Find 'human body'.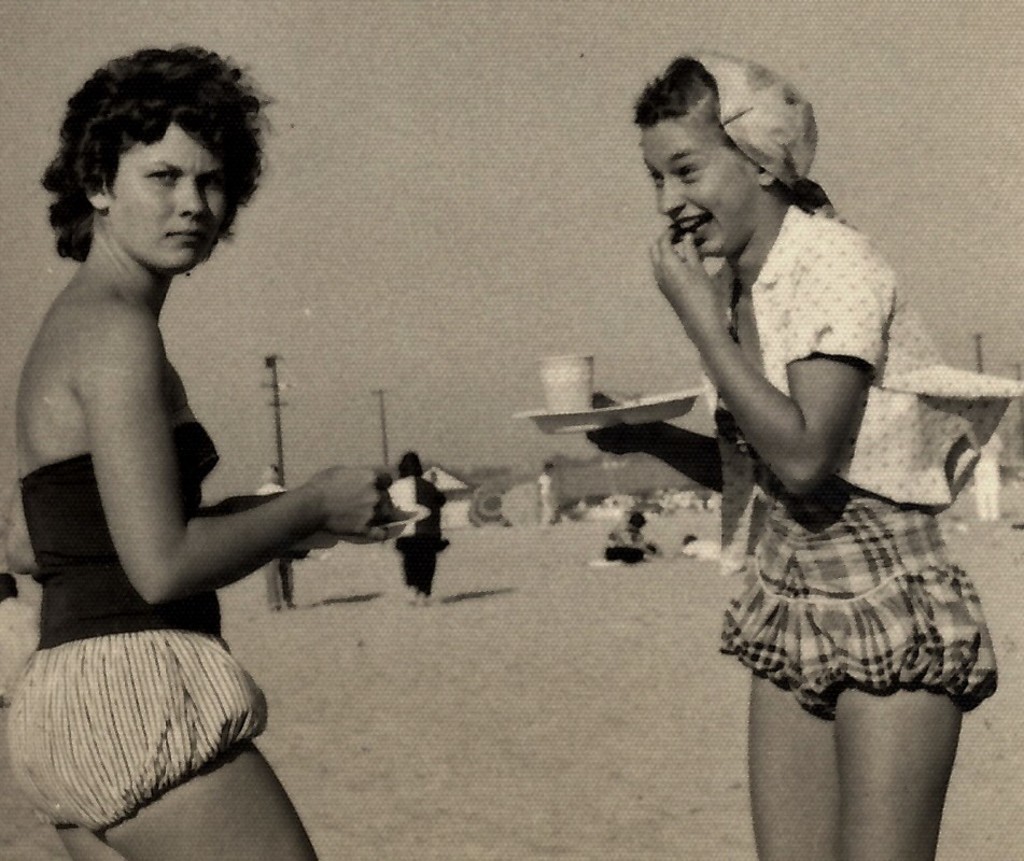
box=[583, 71, 995, 816].
